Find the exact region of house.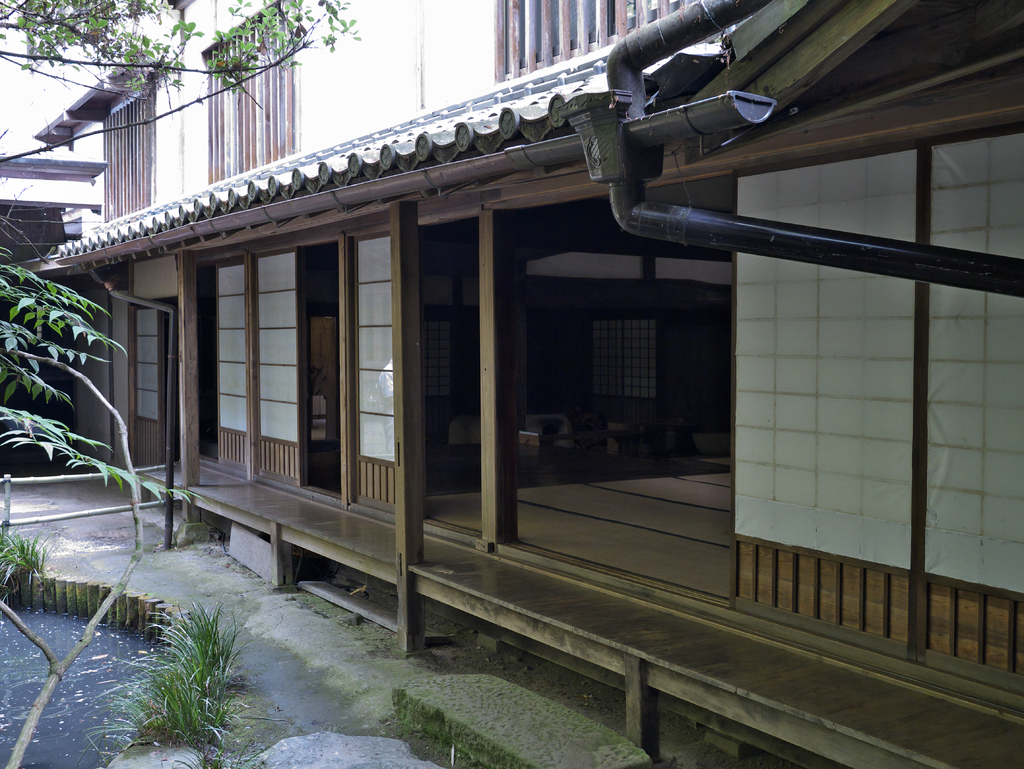
Exact region: bbox=[0, 0, 1023, 768].
